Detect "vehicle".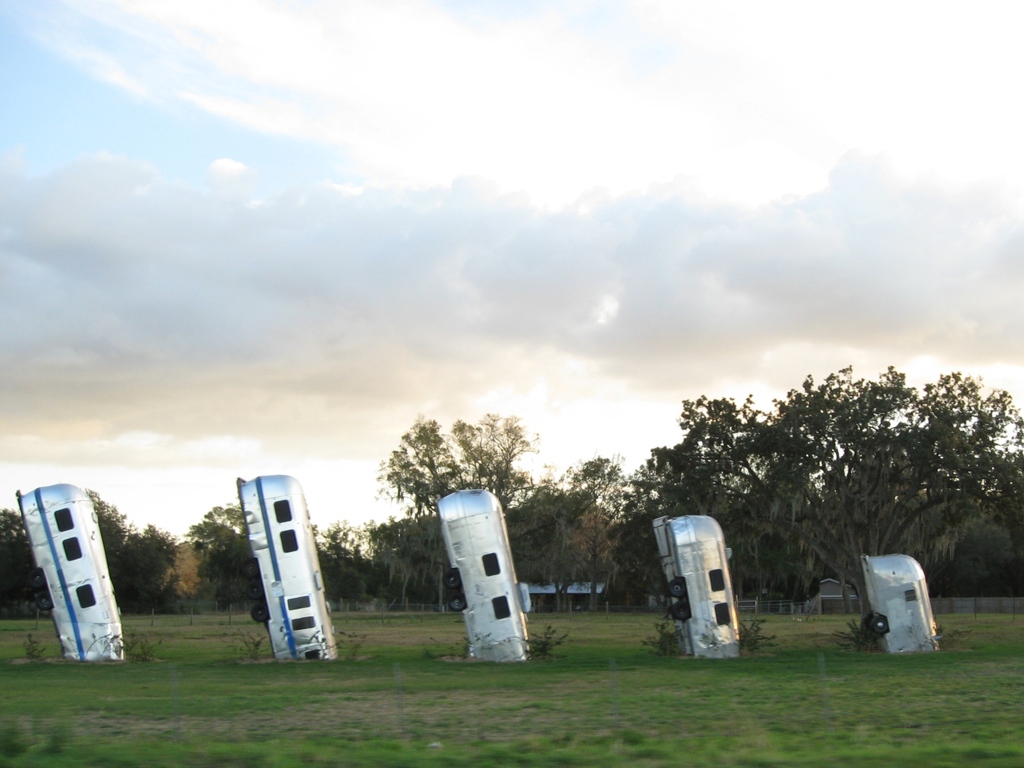
Detected at x1=20, y1=479, x2=122, y2=664.
